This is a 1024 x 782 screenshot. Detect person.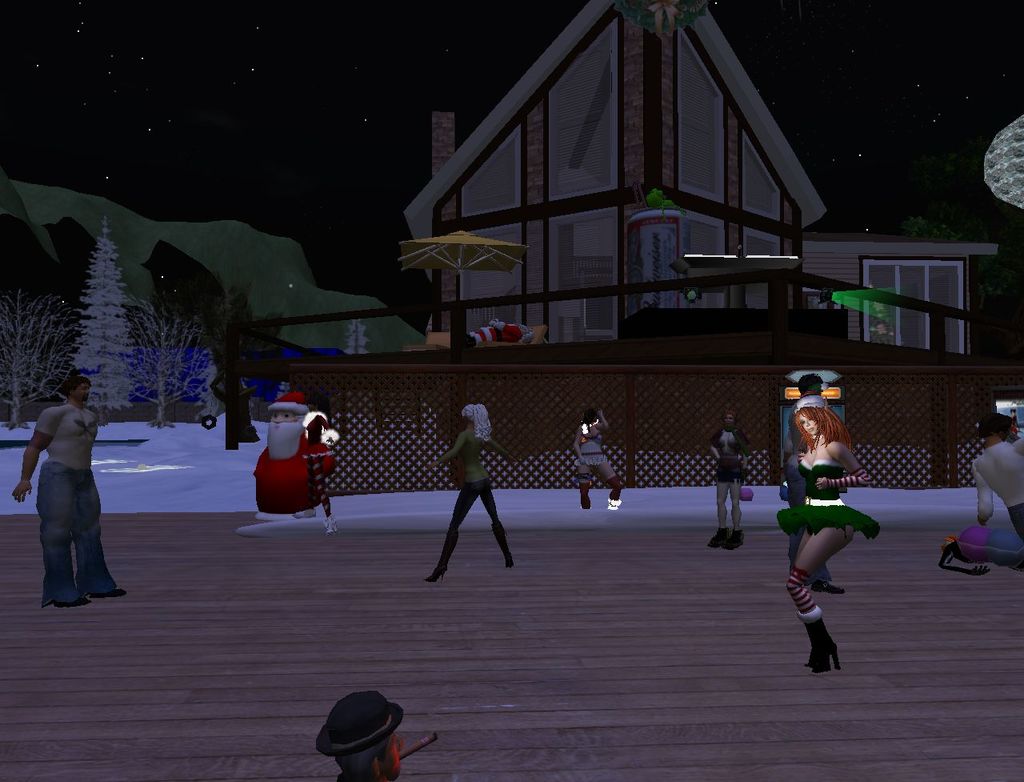
x1=774, y1=401, x2=884, y2=672.
